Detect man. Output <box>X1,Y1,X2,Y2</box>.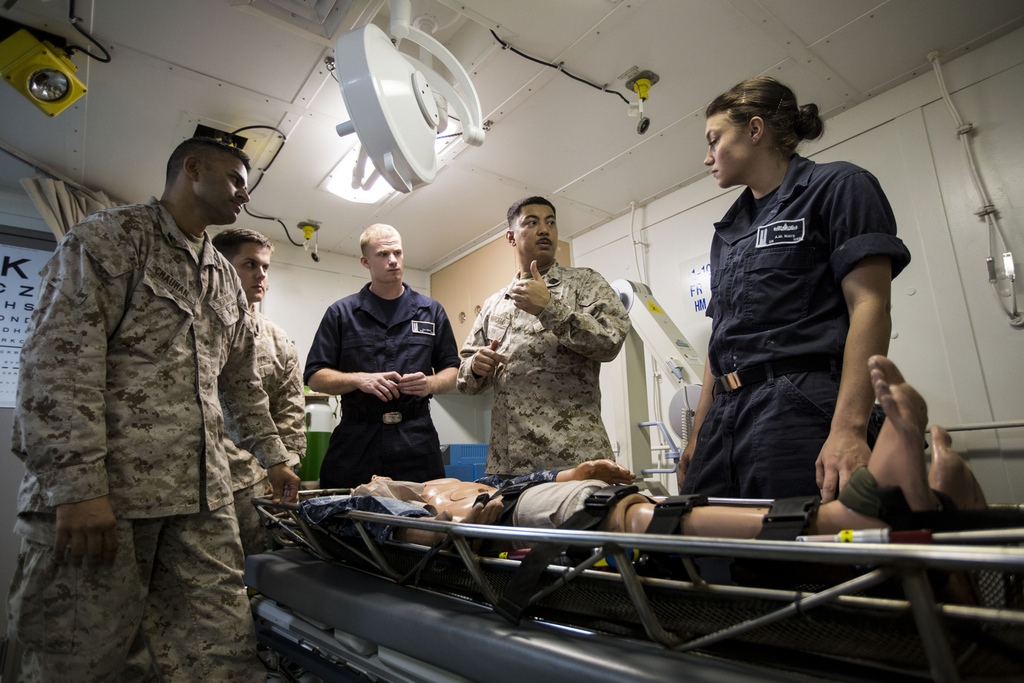
<box>451,194,628,478</box>.
